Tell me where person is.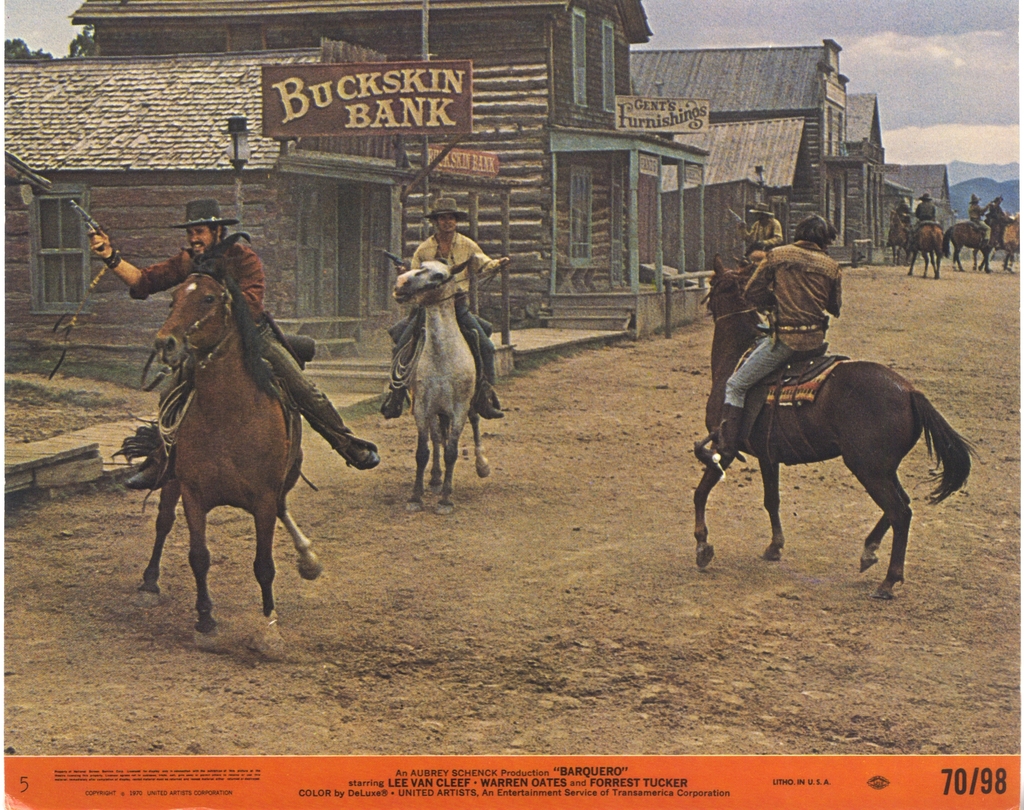
person is at 964 188 989 248.
